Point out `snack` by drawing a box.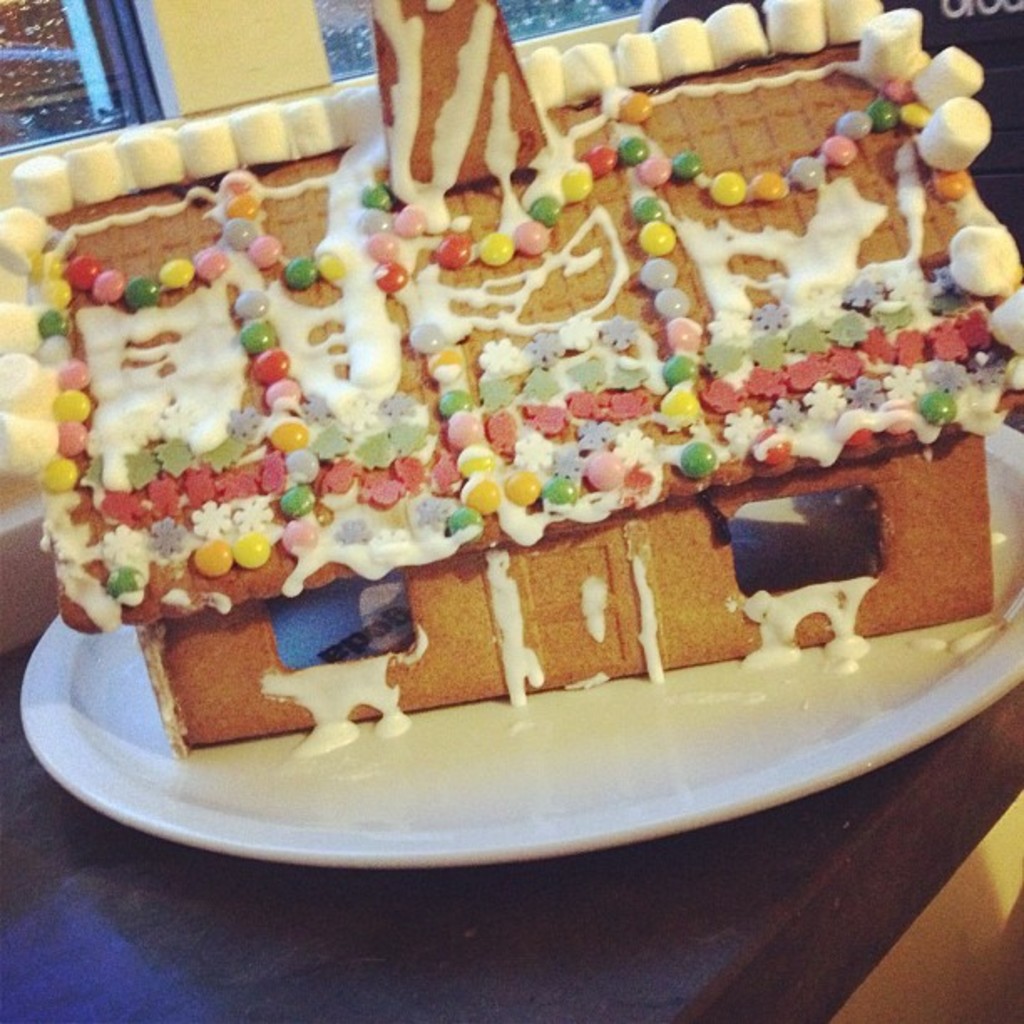
<bbox>0, 0, 1021, 760</bbox>.
